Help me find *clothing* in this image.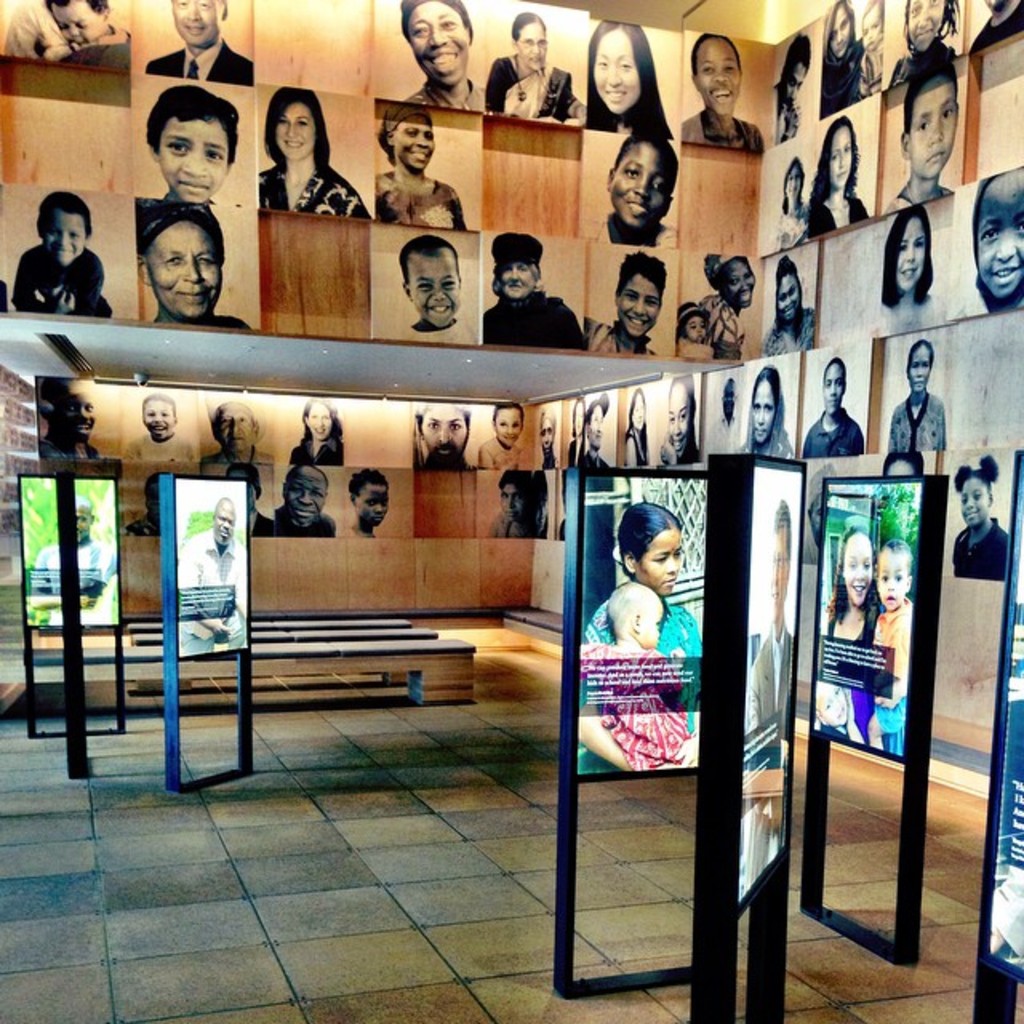
Found it: crop(298, 430, 344, 466).
